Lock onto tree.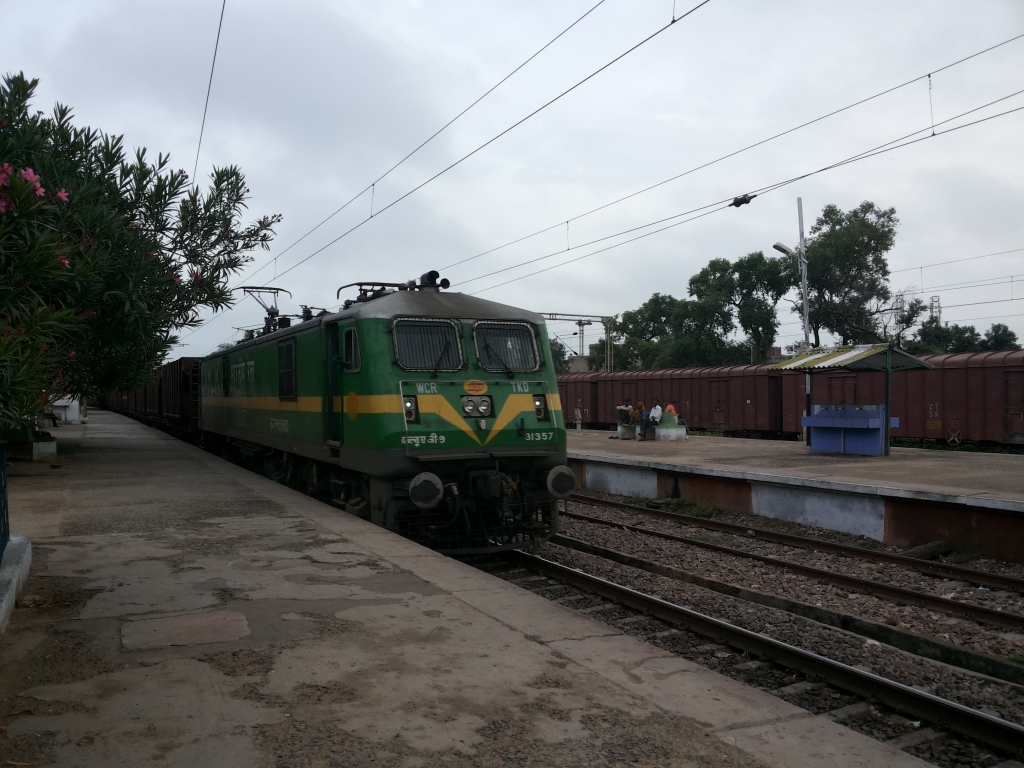
Locked: bbox=(731, 252, 794, 369).
